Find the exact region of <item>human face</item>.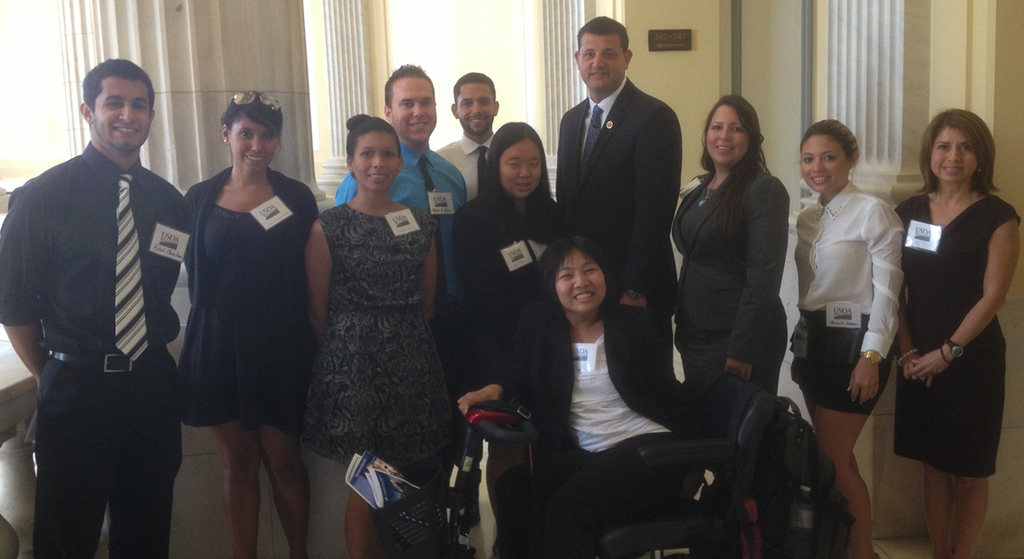
Exact region: <bbox>928, 126, 975, 182</bbox>.
